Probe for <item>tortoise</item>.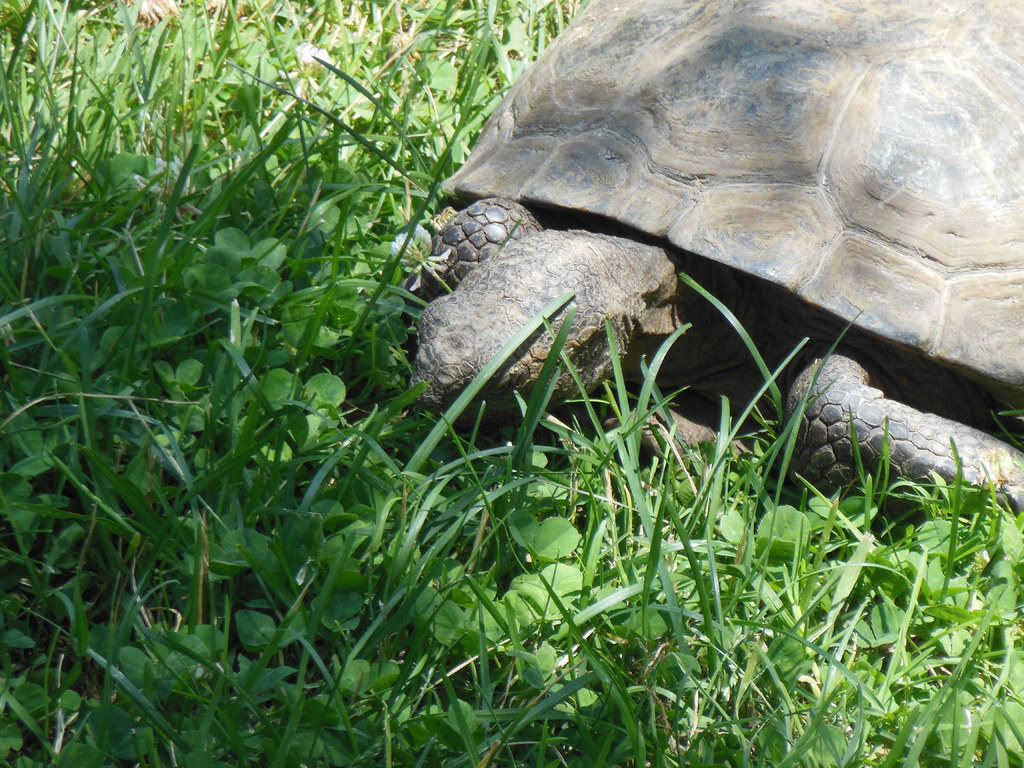
Probe result: {"left": 406, "top": 0, "right": 1023, "bottom": 533}.
